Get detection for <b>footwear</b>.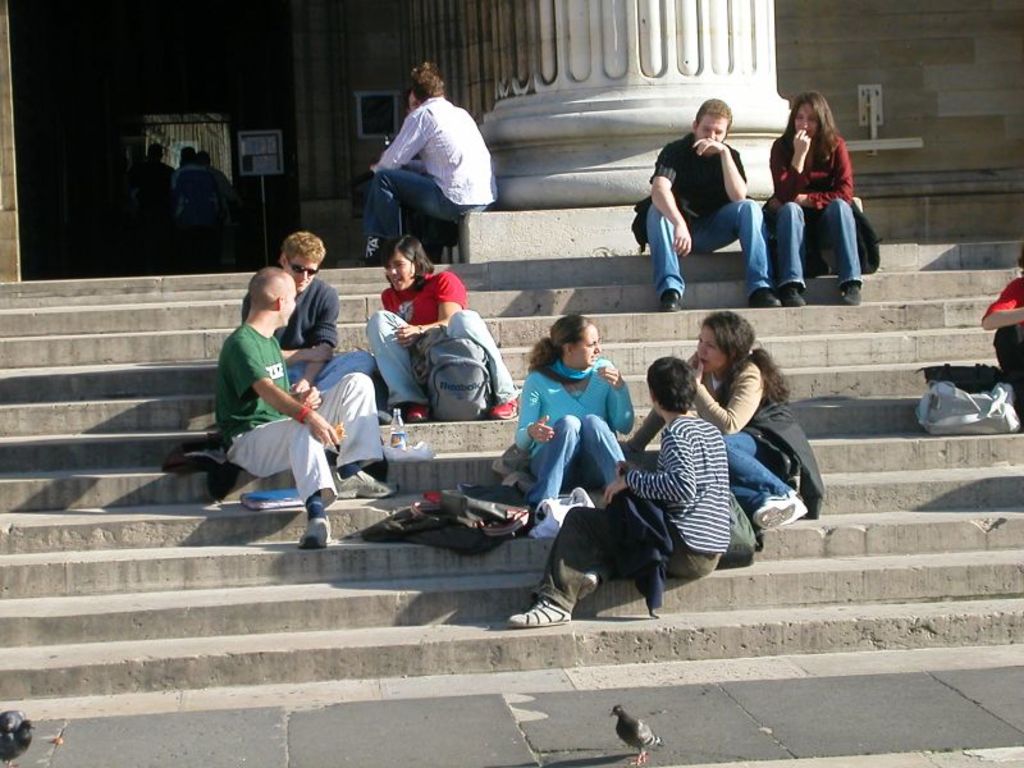
Detection: <box>294,509,330,548</box>.
